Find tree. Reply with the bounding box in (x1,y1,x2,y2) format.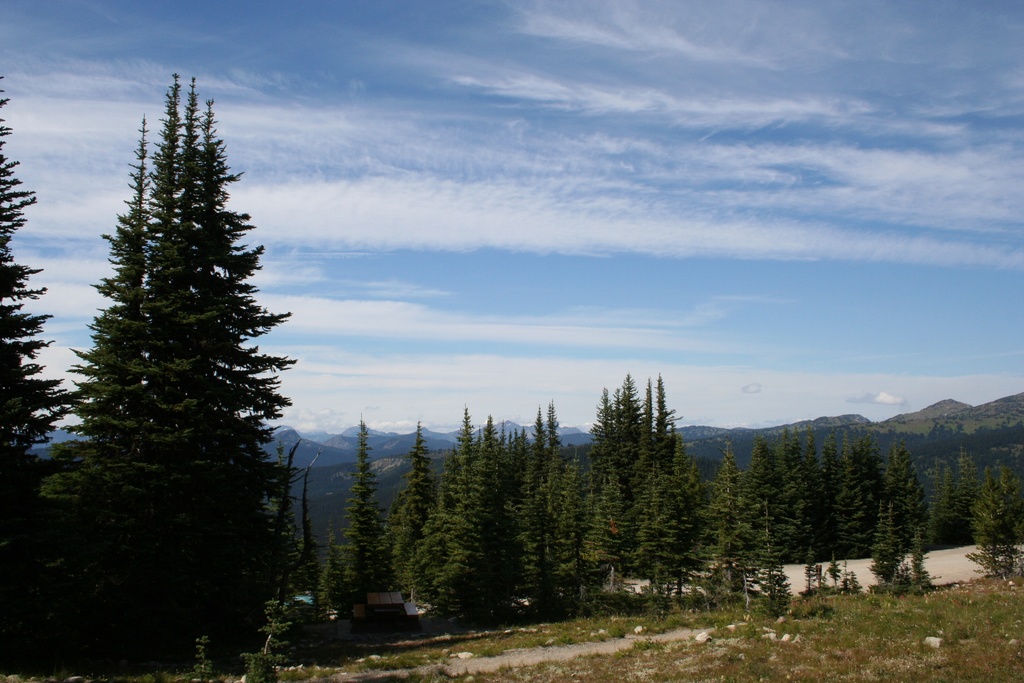
(968,493,1023,575).
